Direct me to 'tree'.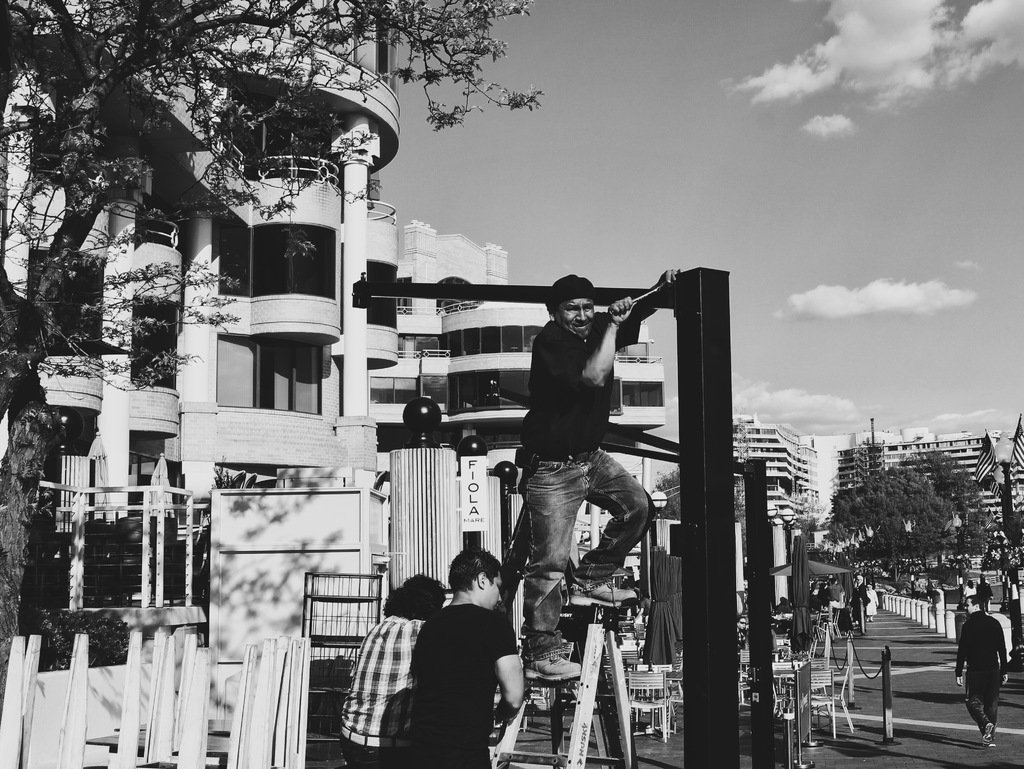
Direction: [left=829, top=467, right=950, bottom=564].
